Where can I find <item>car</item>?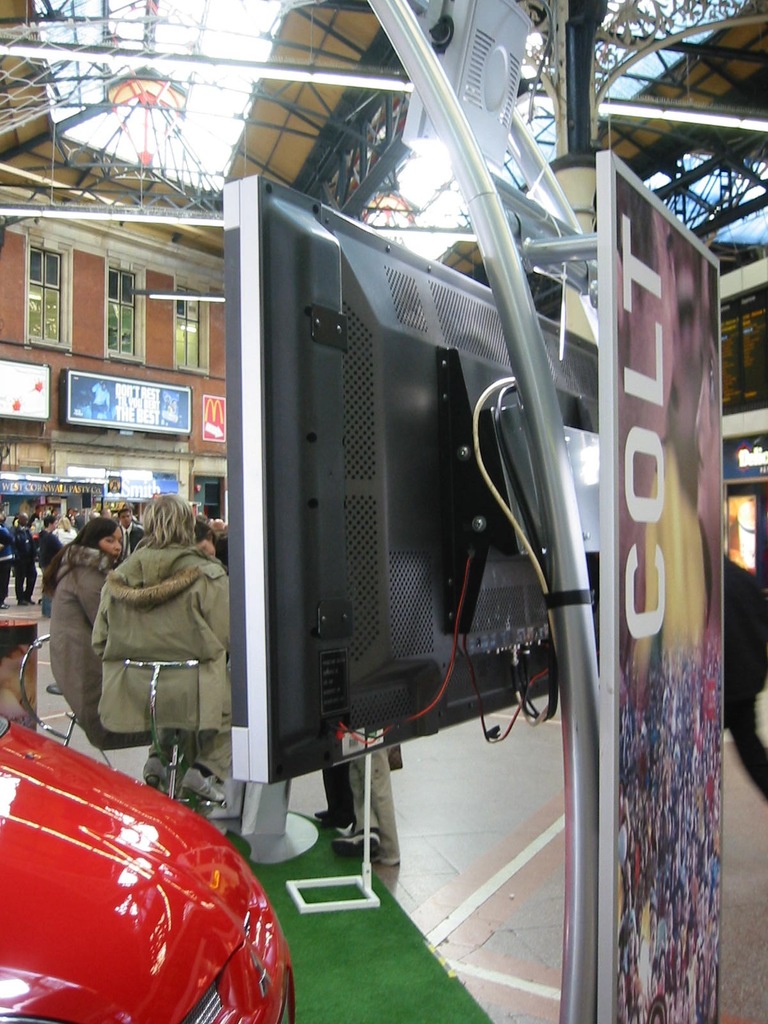
You can find it at l=0, t=711, r=299, b=1023.
